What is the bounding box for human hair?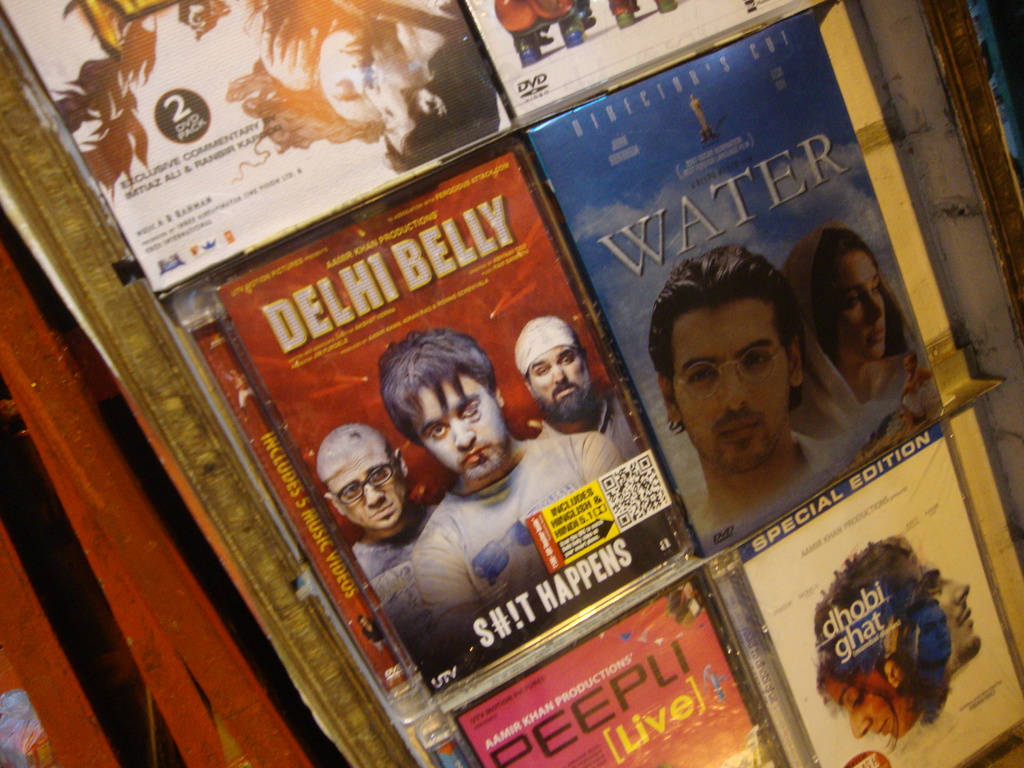
region(829, 528, 919, 588).
